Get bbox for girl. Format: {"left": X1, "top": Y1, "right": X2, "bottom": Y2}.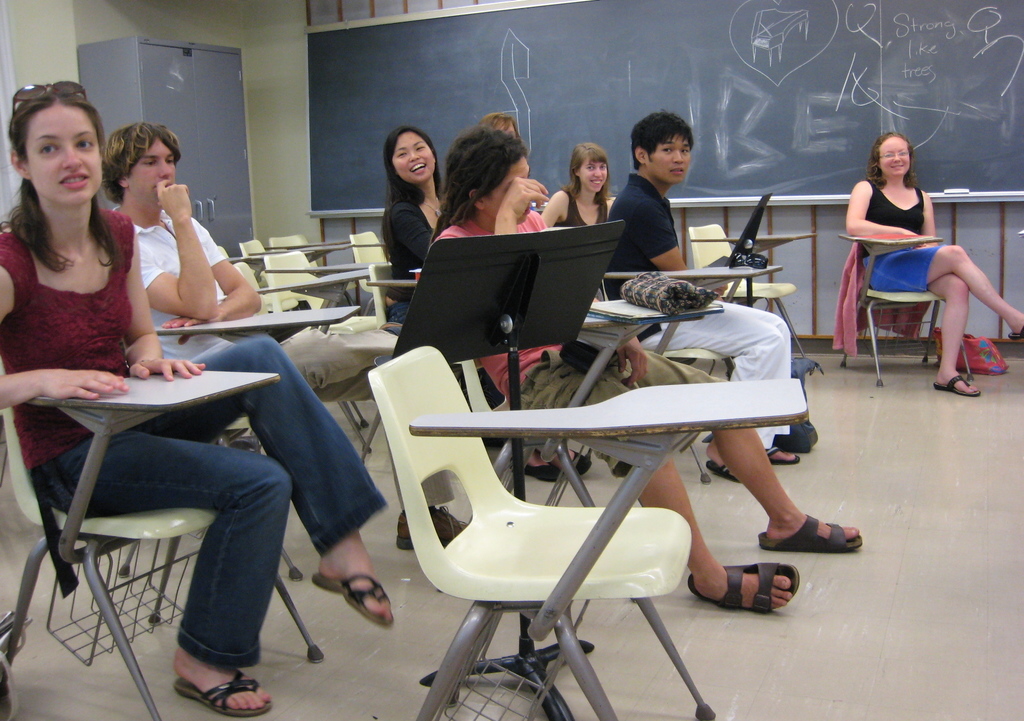
{"left": 380, "top": 126, "right": 451, "bottom": 318}.
